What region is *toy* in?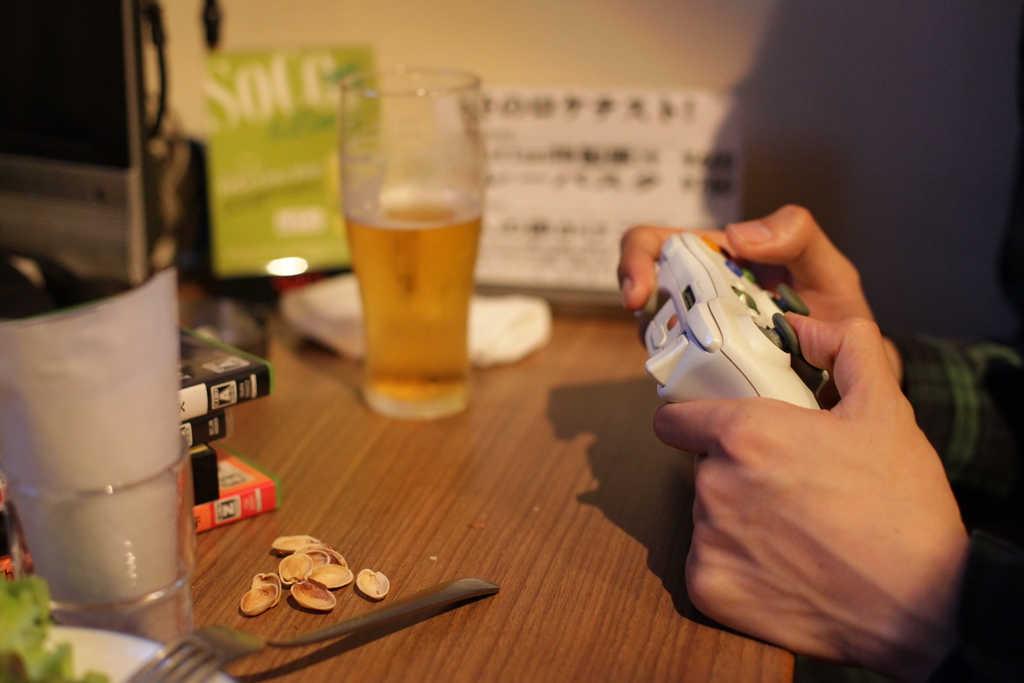
crop(638, 232, 831, 404).
